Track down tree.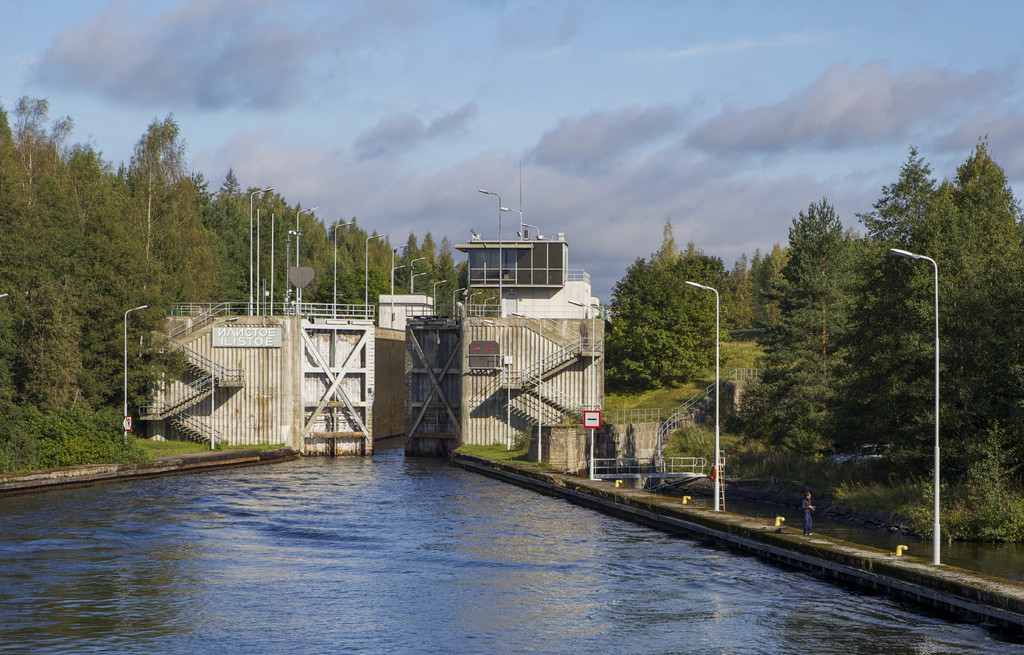
Tracked to {"left": 109, "top": 111, "right": 209, "bottom": 325}.
